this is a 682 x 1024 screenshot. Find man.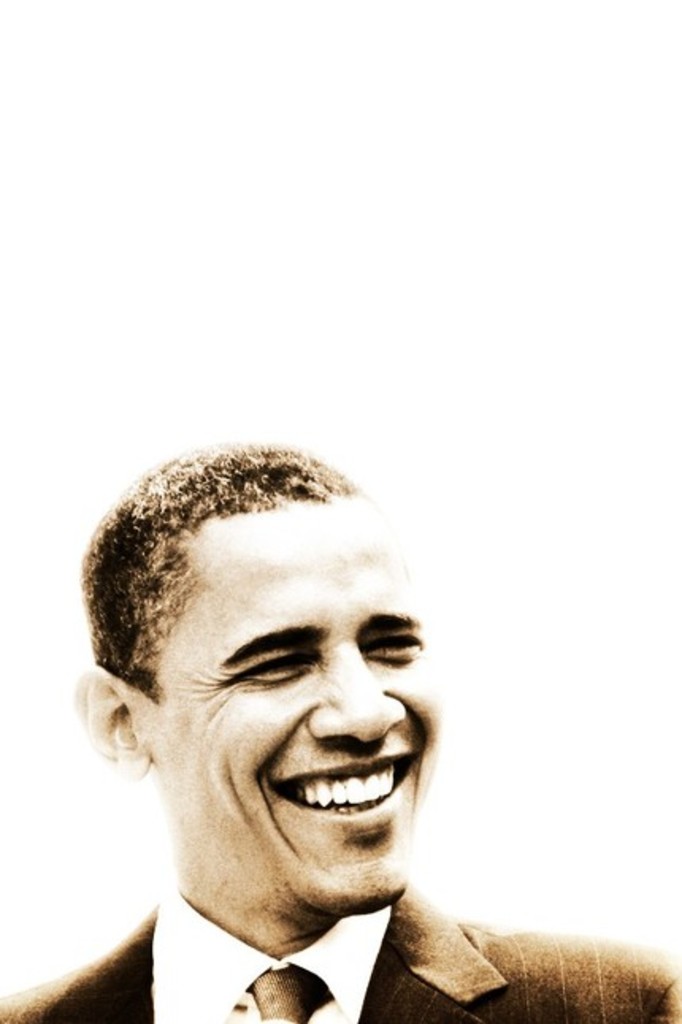
Bounding box: x1=14, y1=401, x2=579, y2=1023.
